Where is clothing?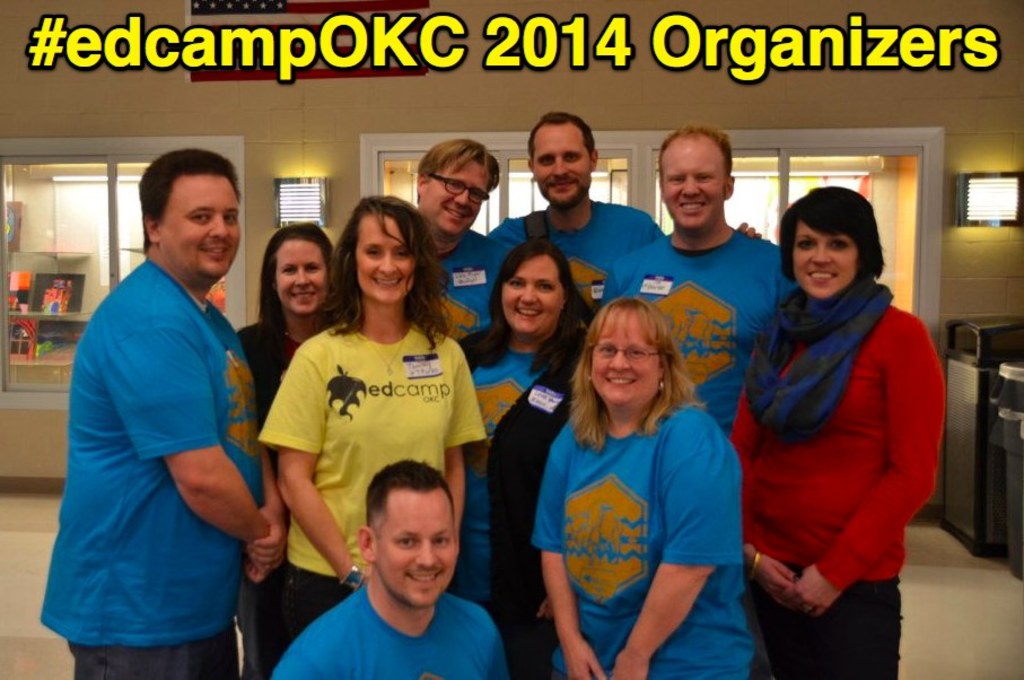
bbox(30, 262, 268, 679).
